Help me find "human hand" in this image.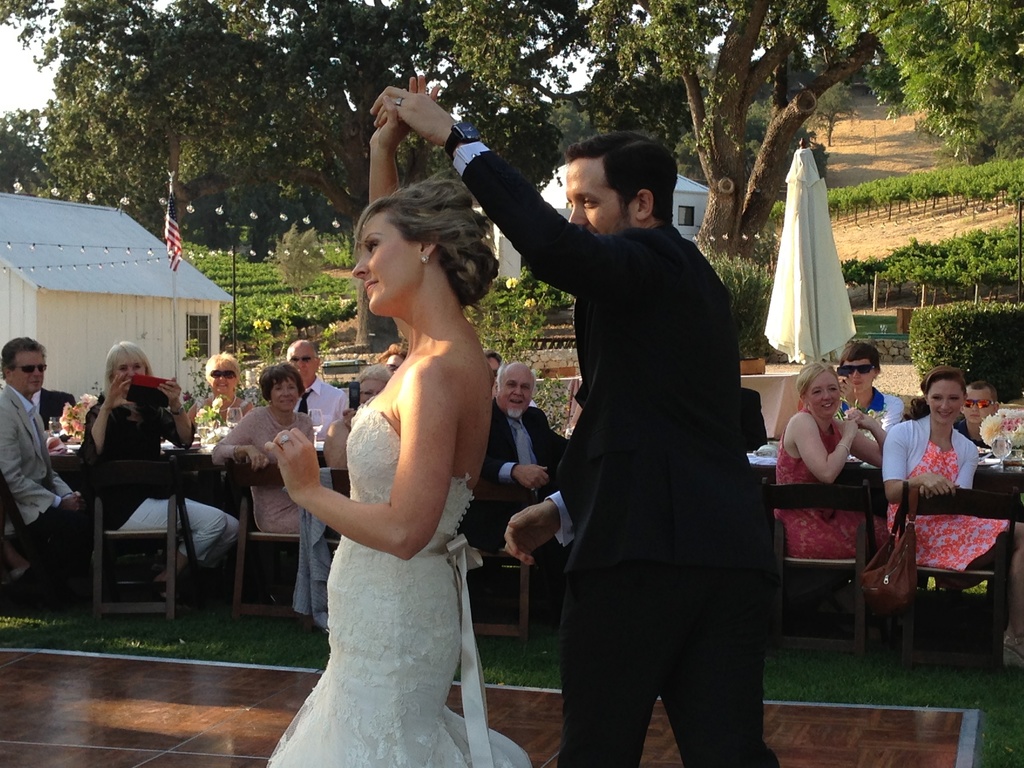
Found it: select_region(842, 406, 880, 428).
